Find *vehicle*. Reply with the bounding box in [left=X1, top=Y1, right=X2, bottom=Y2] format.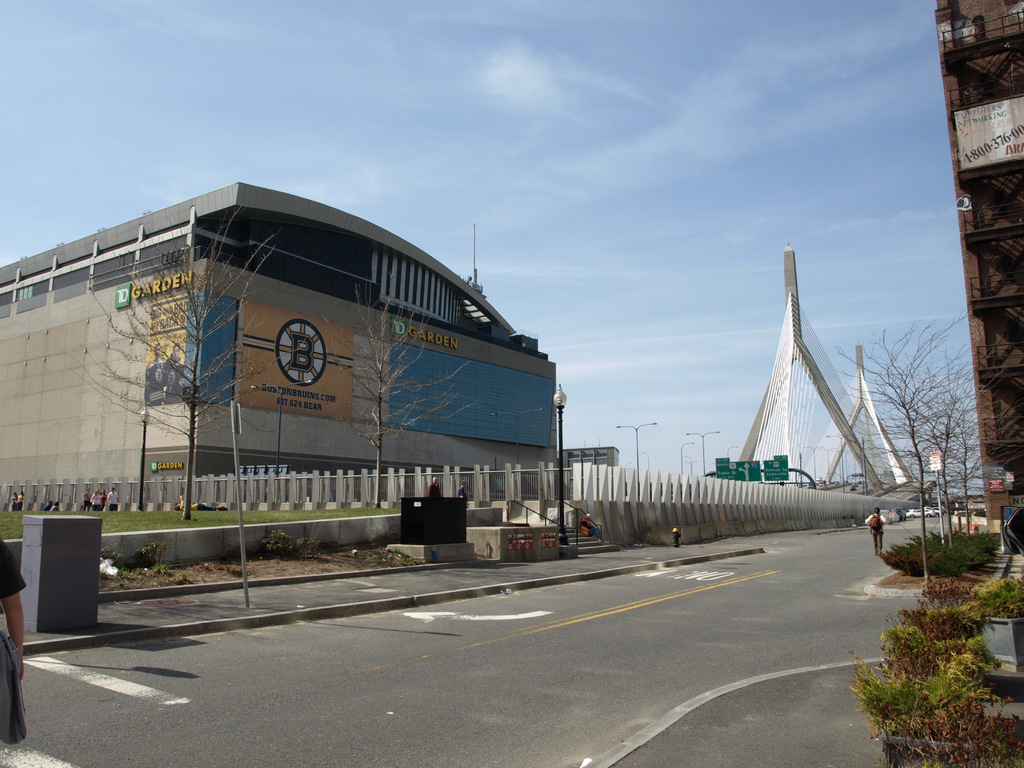
[left=920, top=508, right=940, bottom=519].
